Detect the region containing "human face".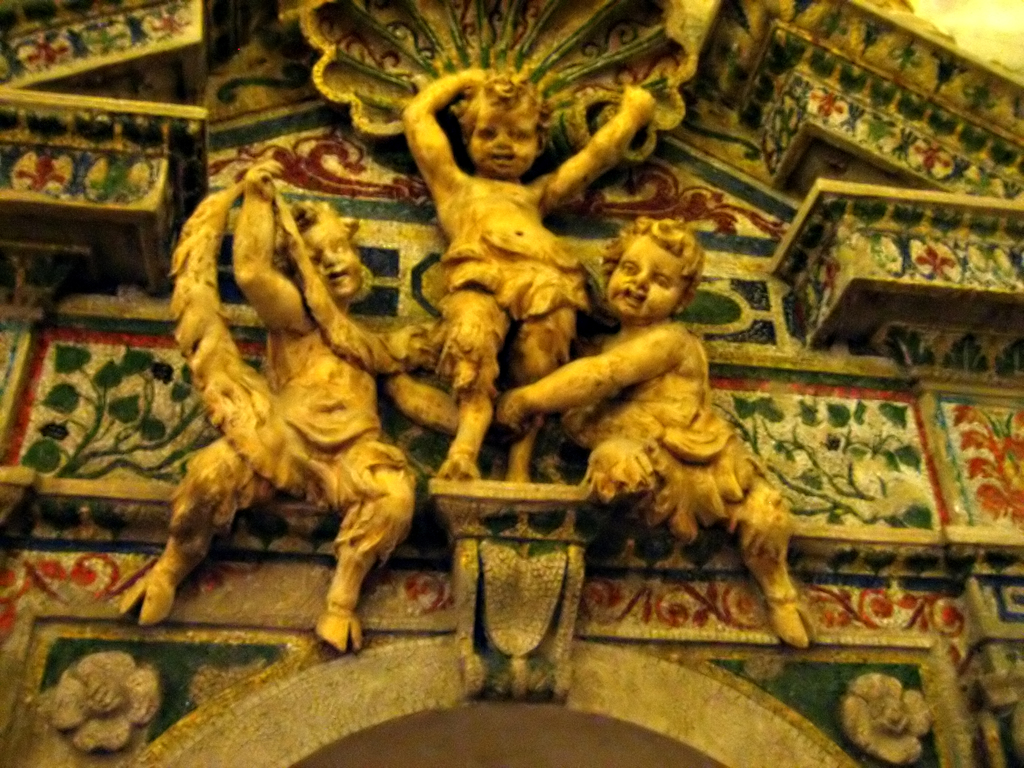
crop(608, 239, 682, 319).
